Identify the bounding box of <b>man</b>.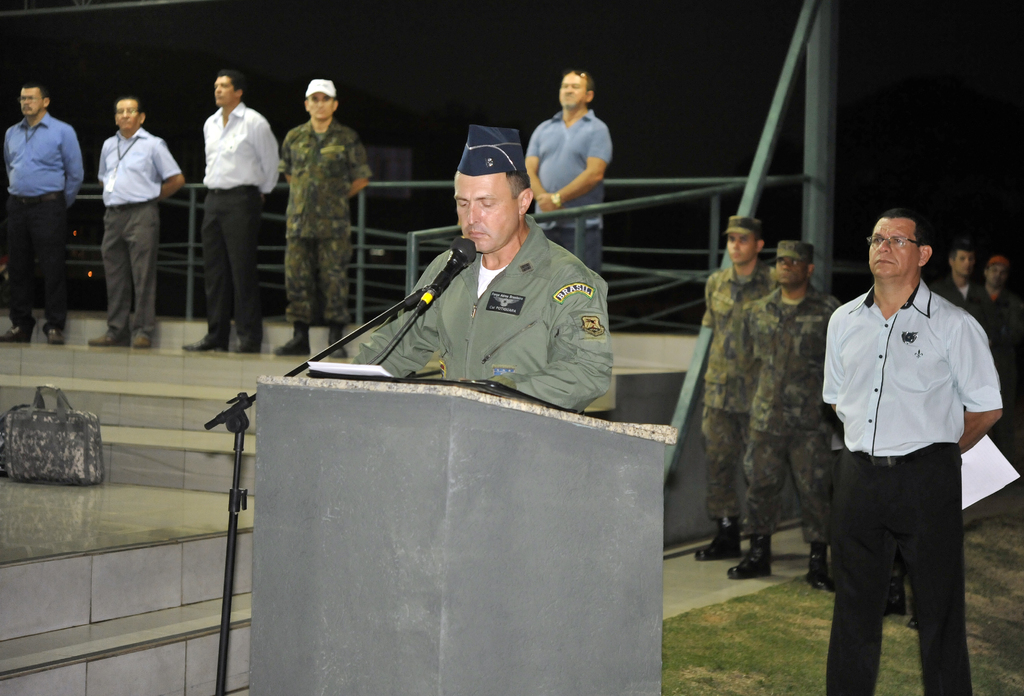
[left=273, top=76, right=367, bottom=354].
